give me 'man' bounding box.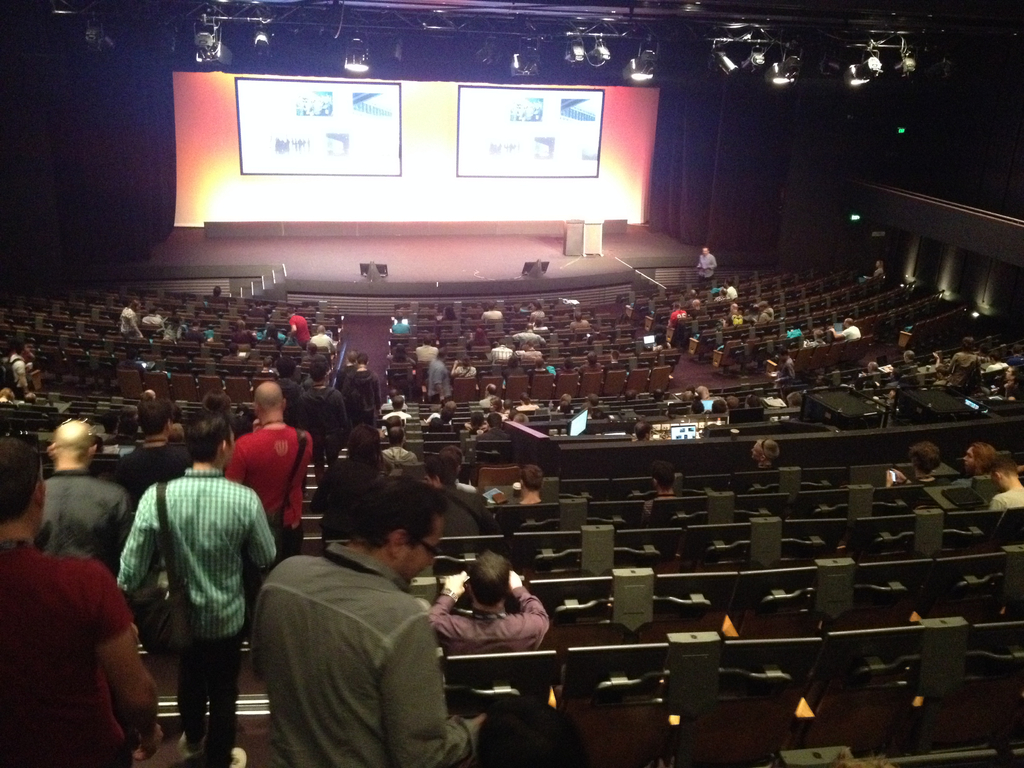
detection(639, 458, 677, 529).
